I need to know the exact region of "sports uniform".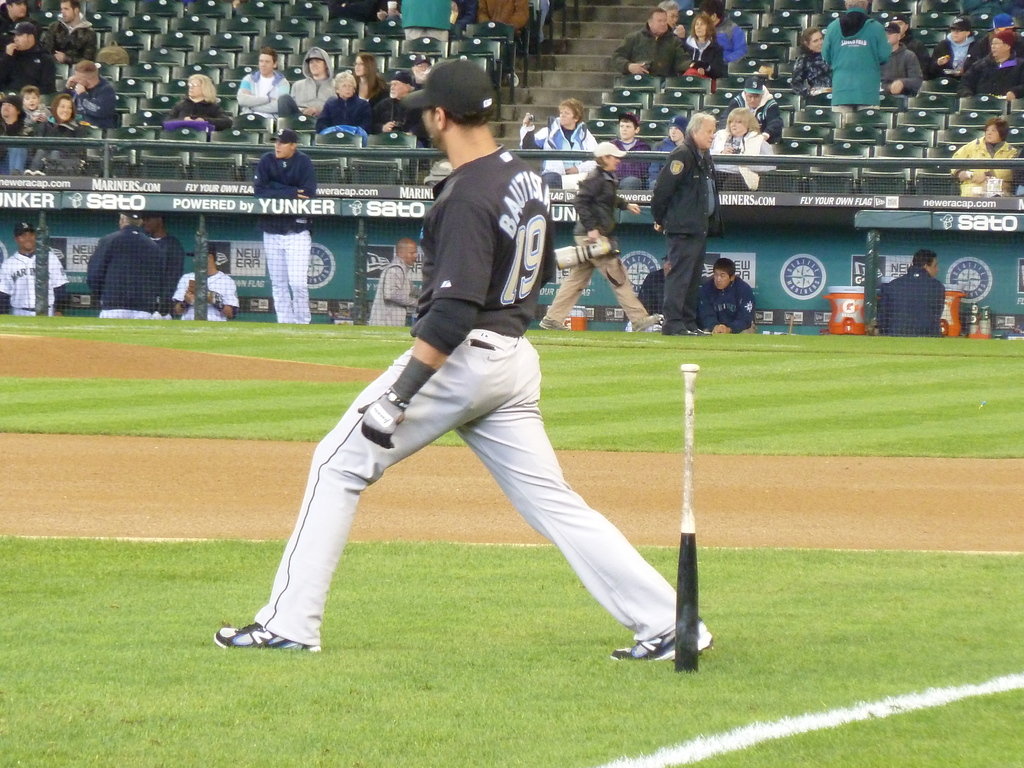
Region: box(167, 244, 243, 332).
